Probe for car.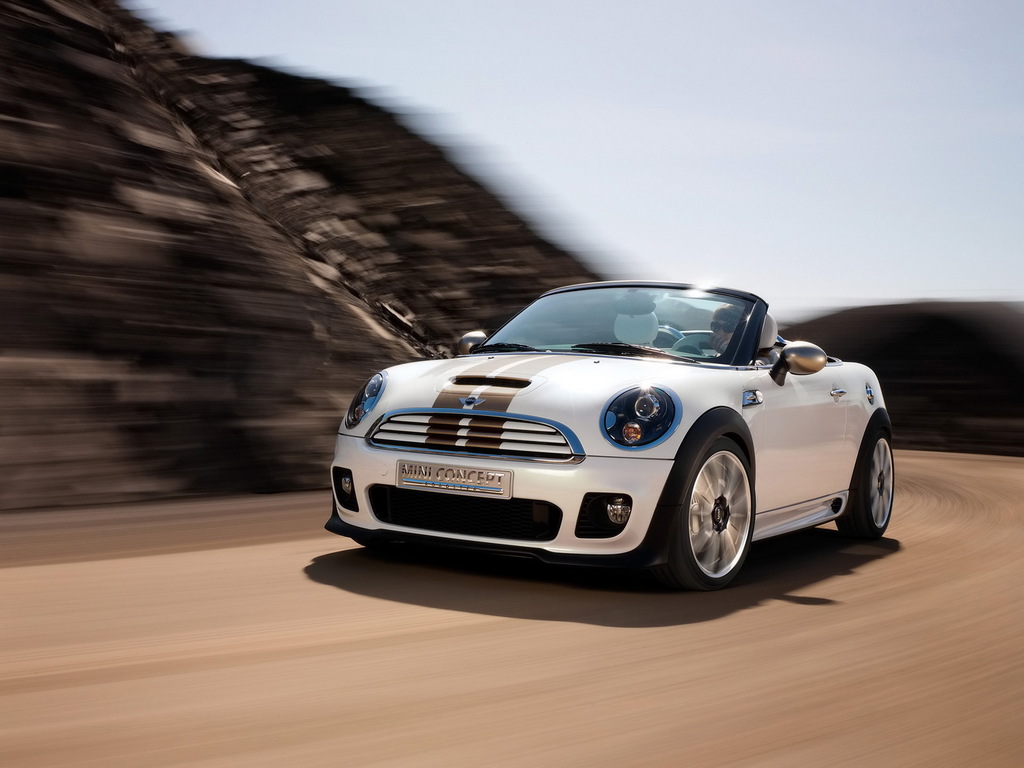
Probe result: [left=319, top=280, right=891, bottom=589].
